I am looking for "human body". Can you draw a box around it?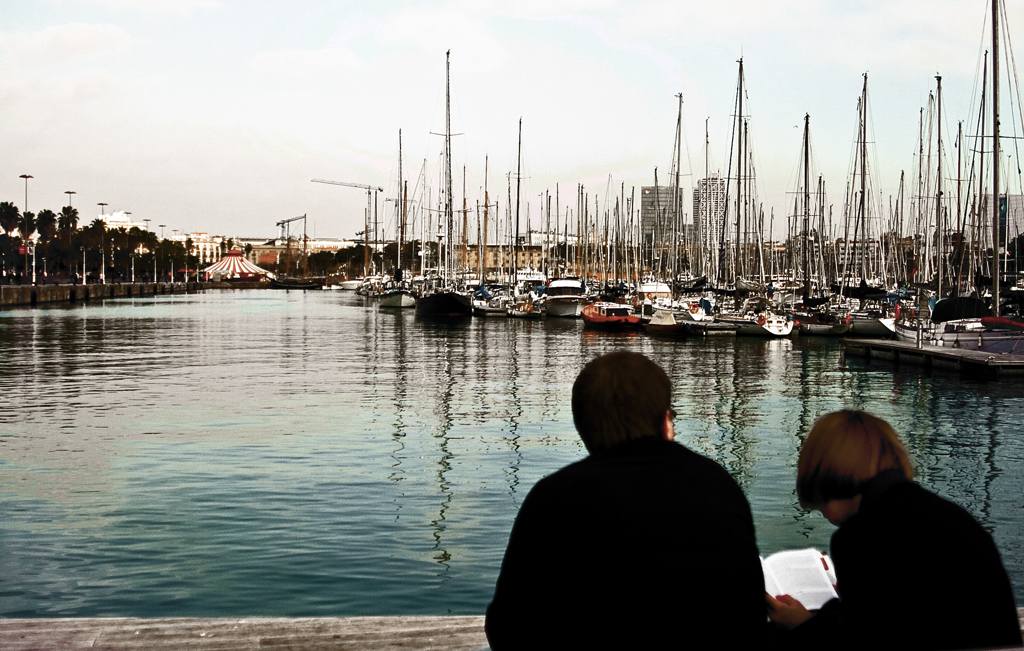
Sure, the bounding box is bbox(502, 354, 782, 645).
